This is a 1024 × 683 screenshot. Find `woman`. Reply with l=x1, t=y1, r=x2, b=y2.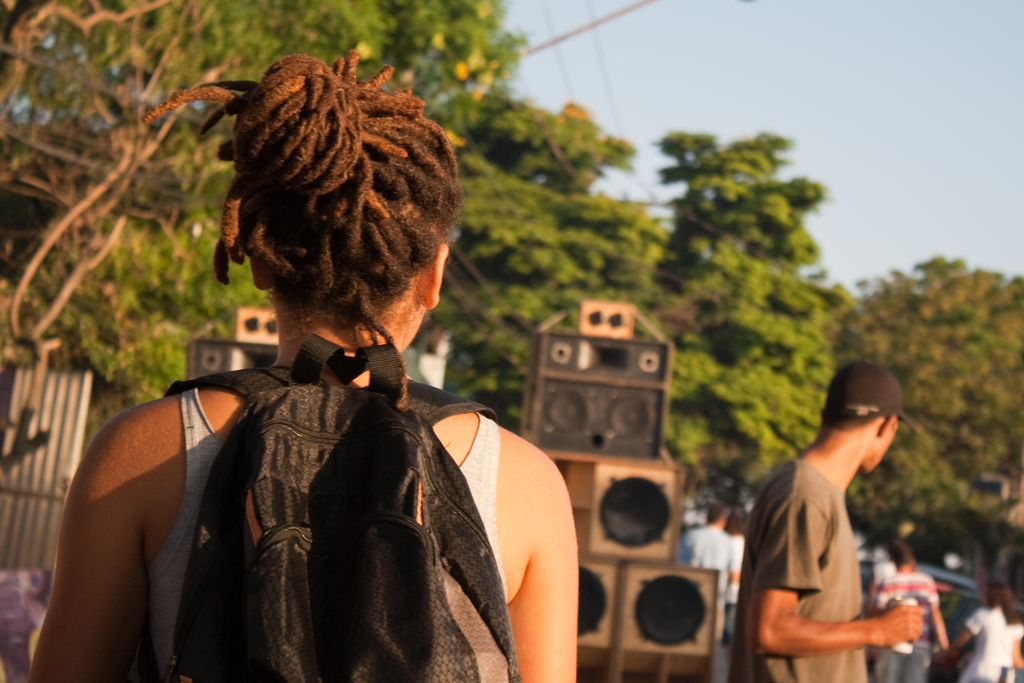
l=62, t=35, r=581, b=665.
